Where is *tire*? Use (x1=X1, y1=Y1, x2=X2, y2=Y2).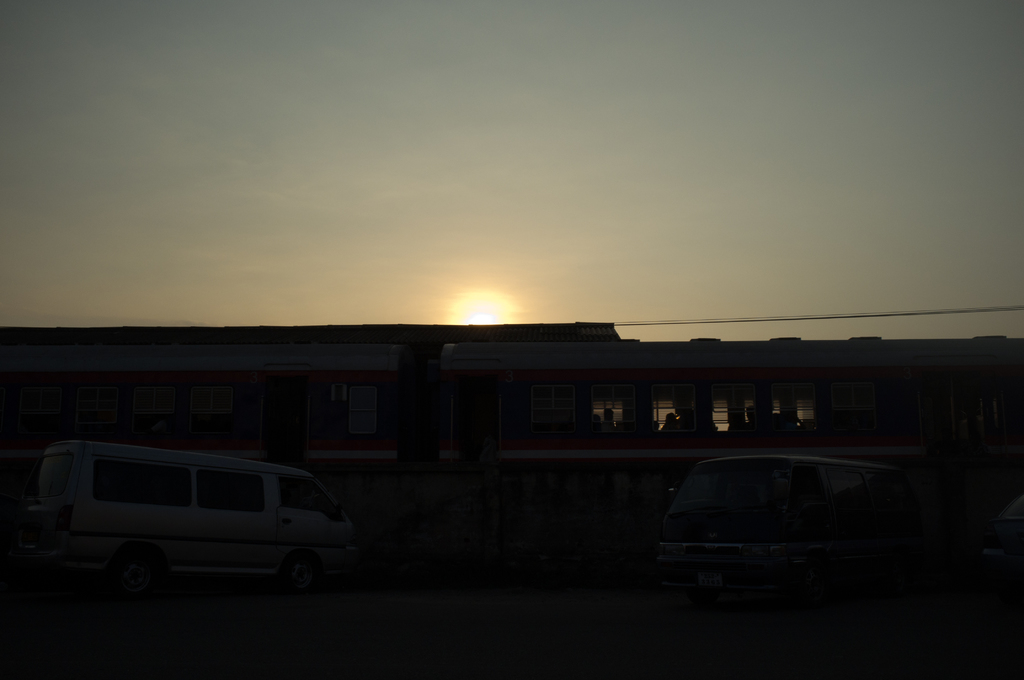
(x1=115, y1=553, x2=161, y2=597).
